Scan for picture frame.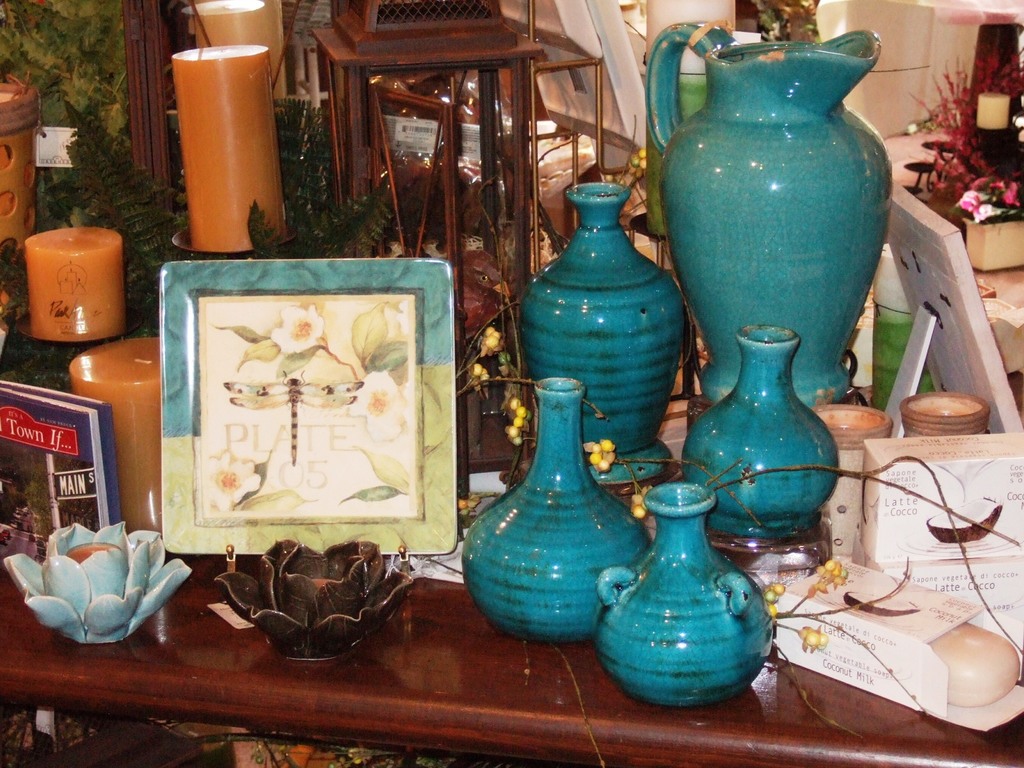
Scan result: bbox=[1, 0, 177, 233].
